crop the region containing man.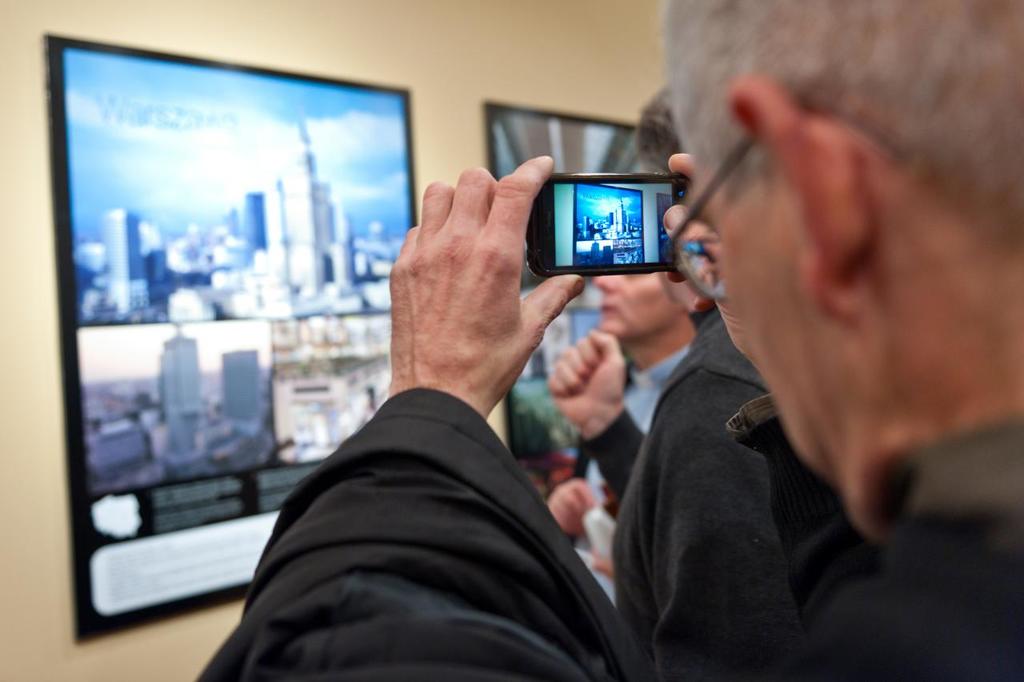
Crop region: (left=205, top=0, right=1023, bottom=681).
